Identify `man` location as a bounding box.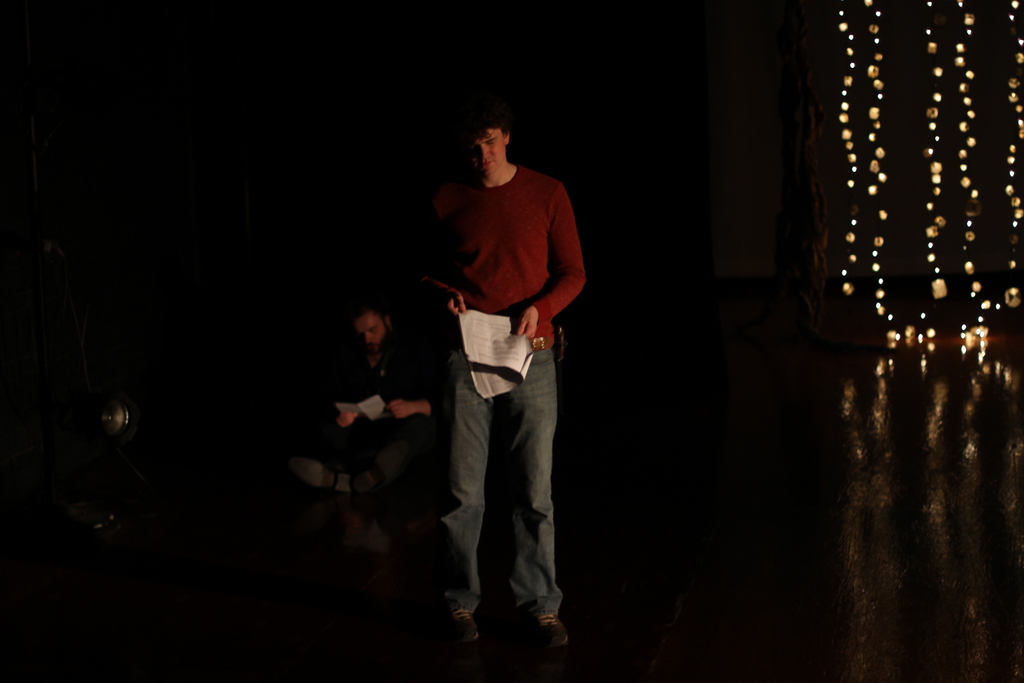
(409, 106, 595, 653).
